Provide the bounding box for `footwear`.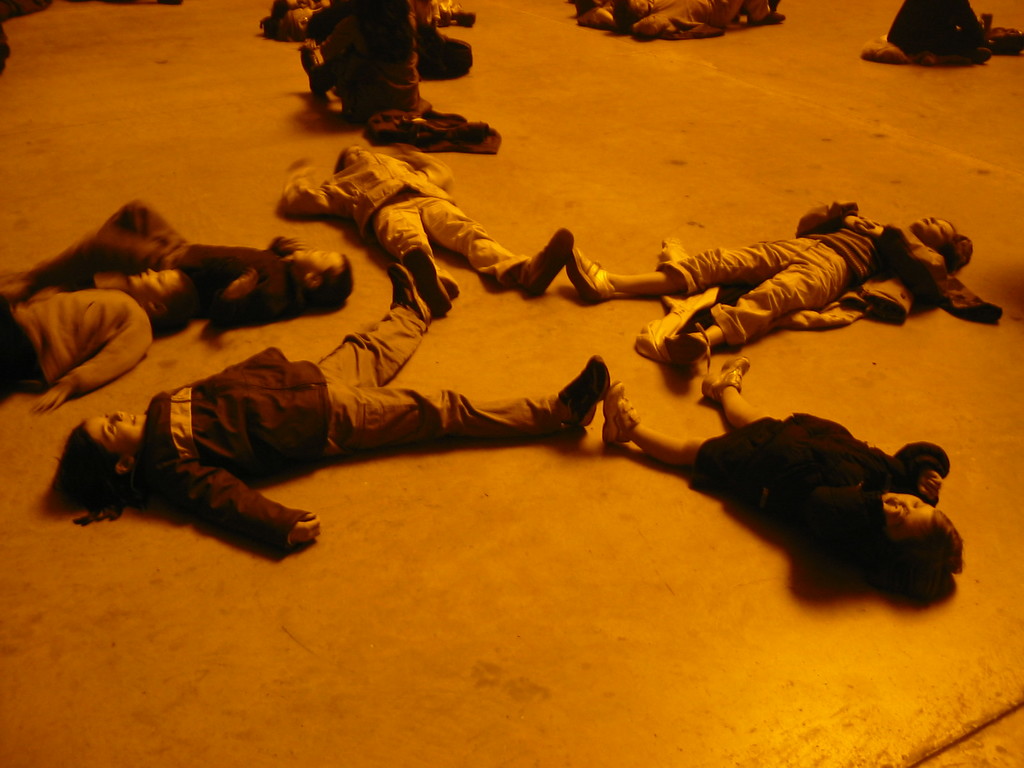
600 378 639 443.
